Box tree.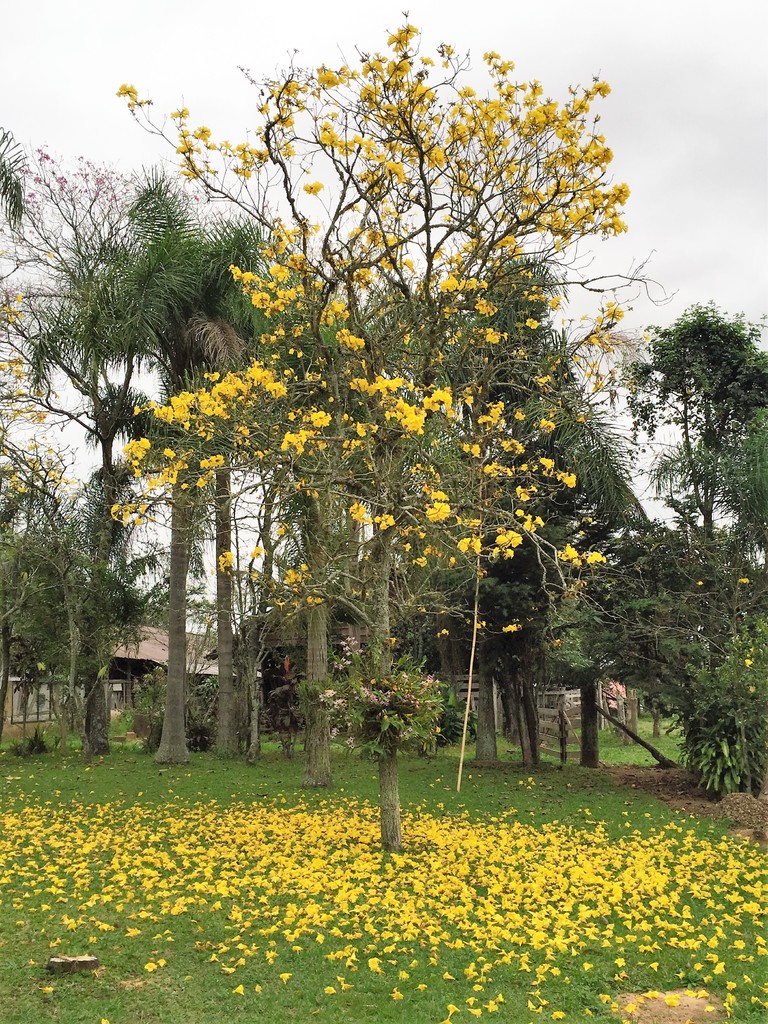
Rect(0, 465, 174, 745).
